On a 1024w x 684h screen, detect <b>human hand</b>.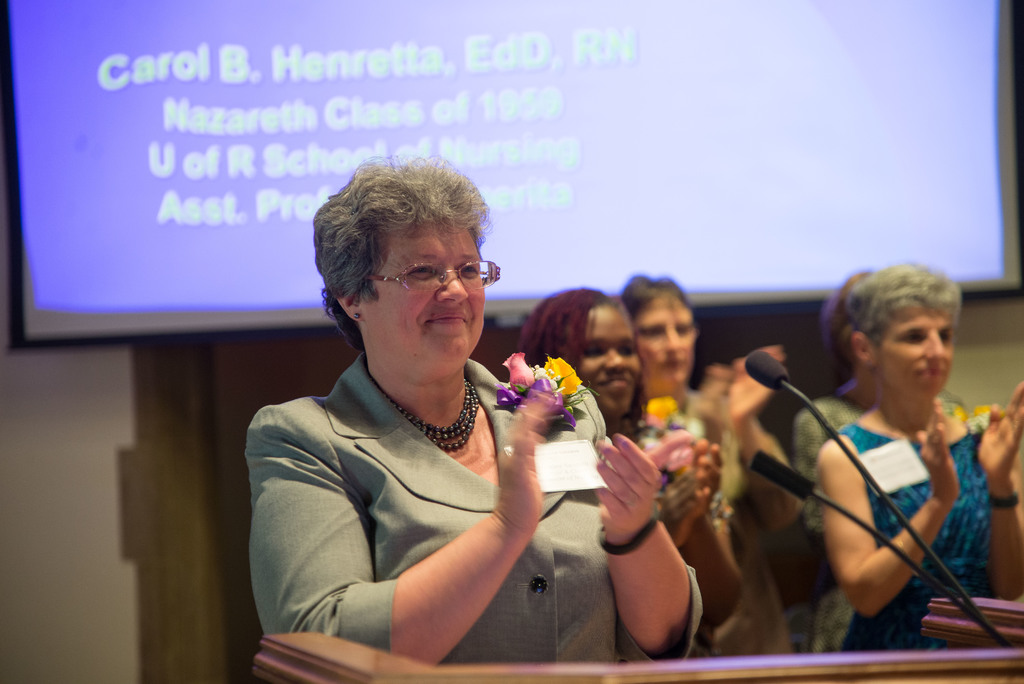
<region>975, 382, 1023, 484</region>.
